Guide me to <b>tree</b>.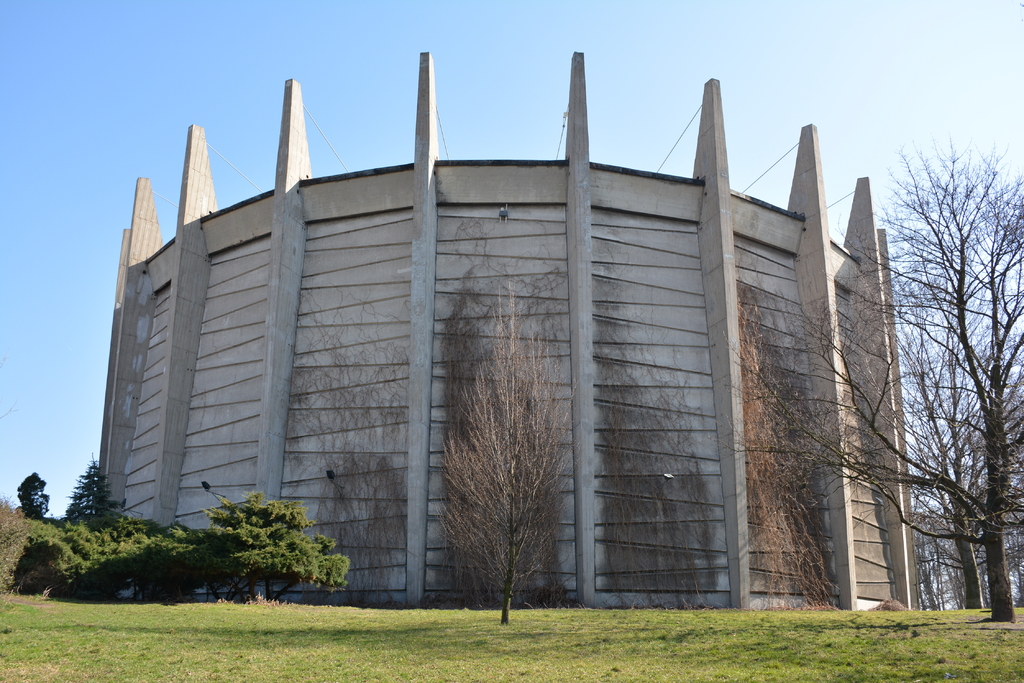
Guidance: 63, 456, 120, 529.
